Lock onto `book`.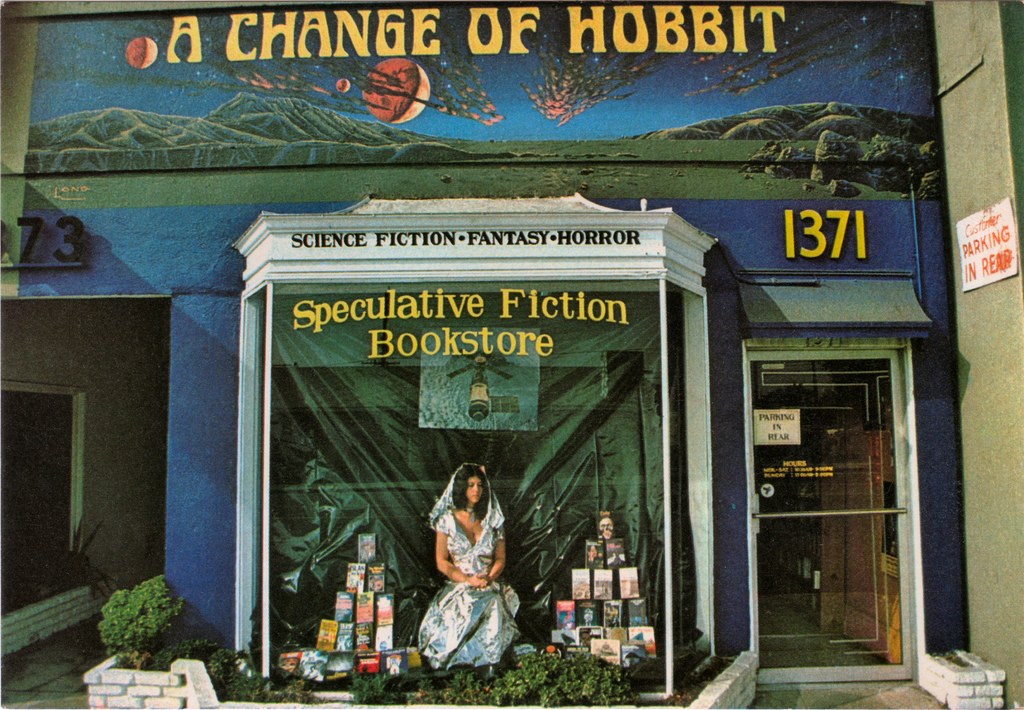
Locked: pyautogui.locateOnScreen(611, 626, 631, 664).
